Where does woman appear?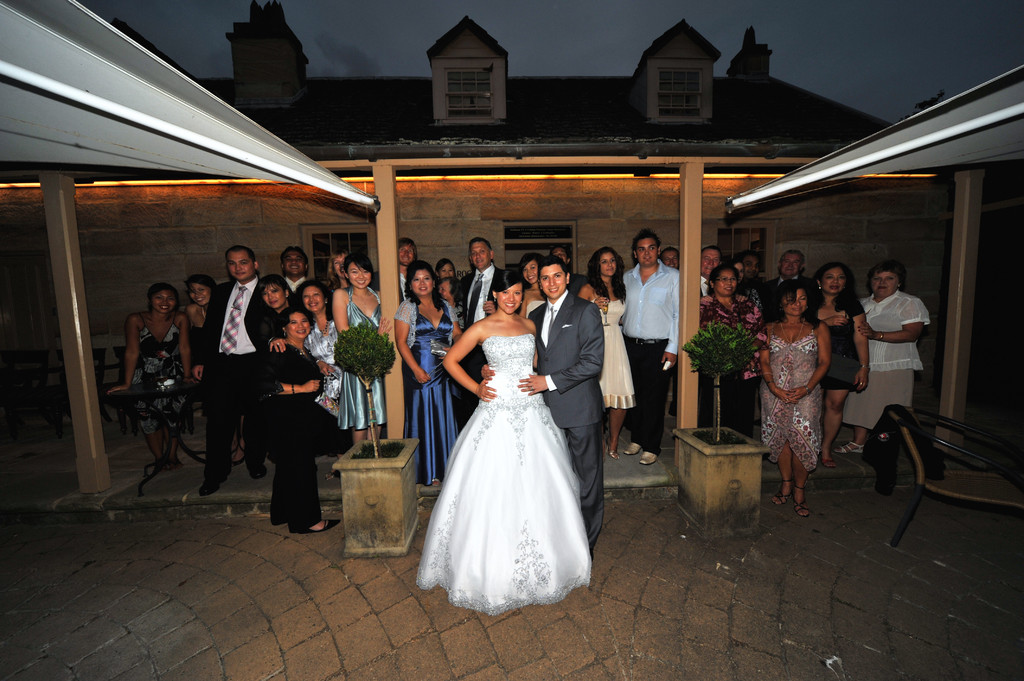
Appears at pyautogui.locateOnScreen(391, 255, 468, 488).
